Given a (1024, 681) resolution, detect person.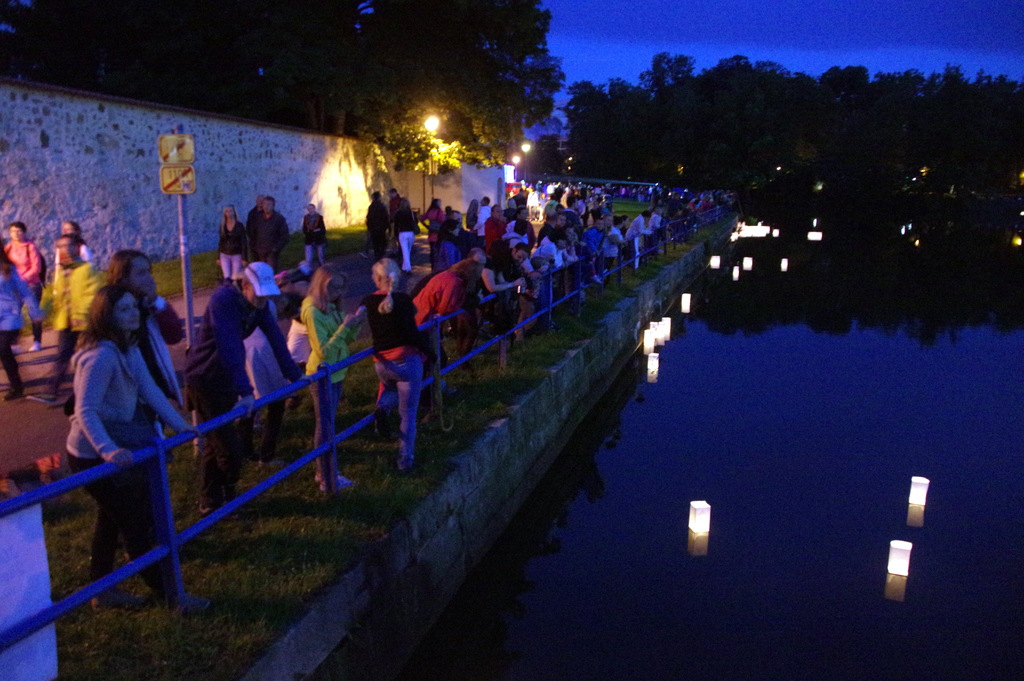
[360, 188, 388, 260].
